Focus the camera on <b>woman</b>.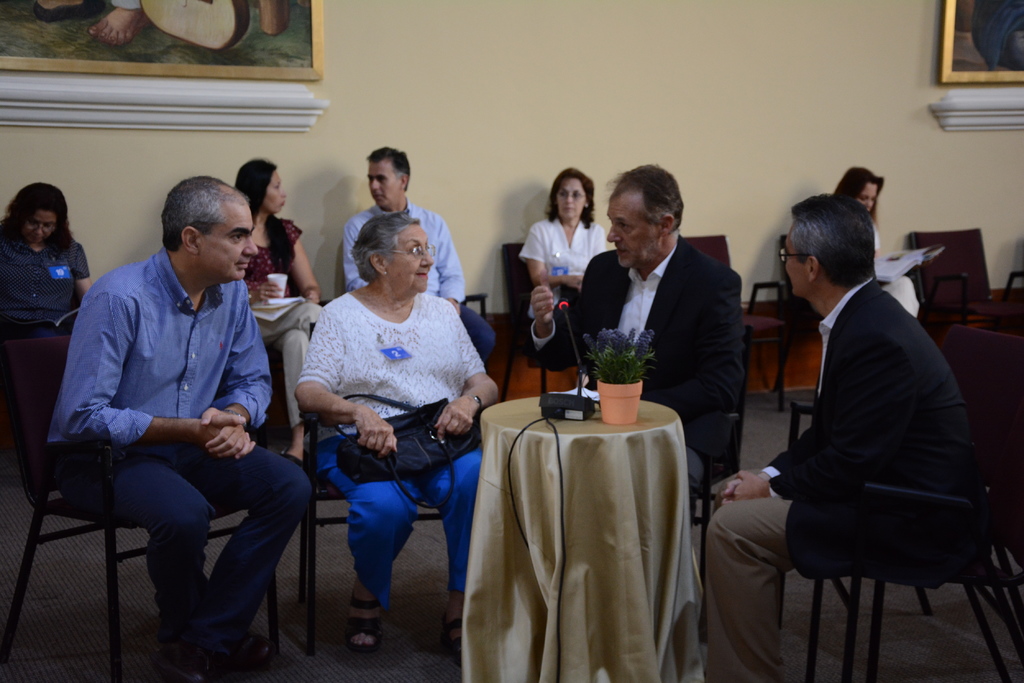
Focus region: (516,168,604,316).
